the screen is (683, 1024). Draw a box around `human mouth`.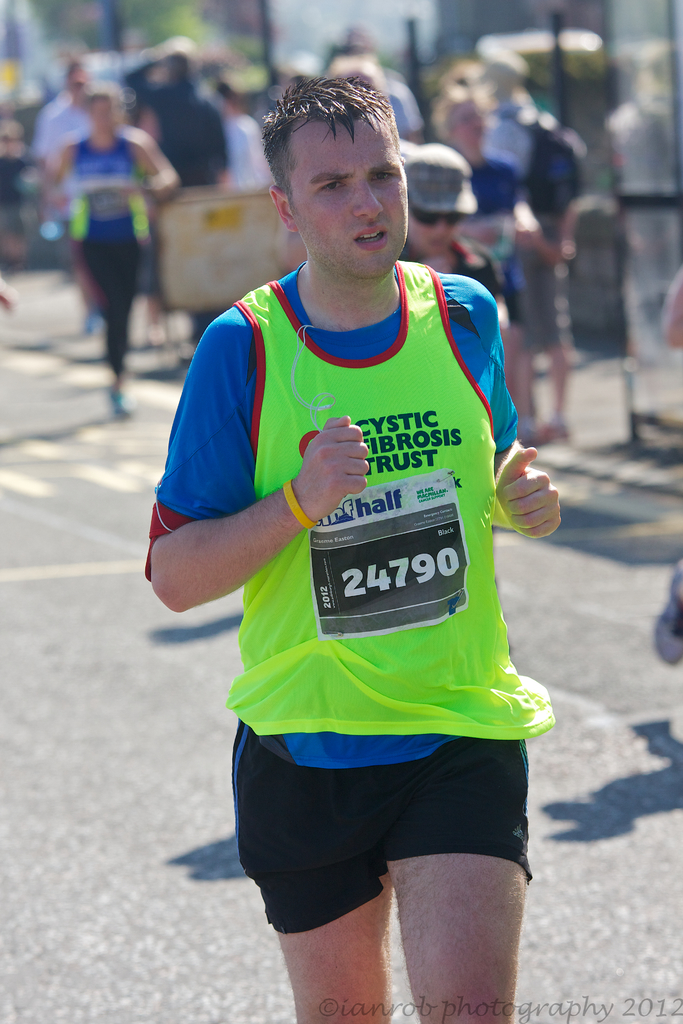
352, 220, 390, 251.
